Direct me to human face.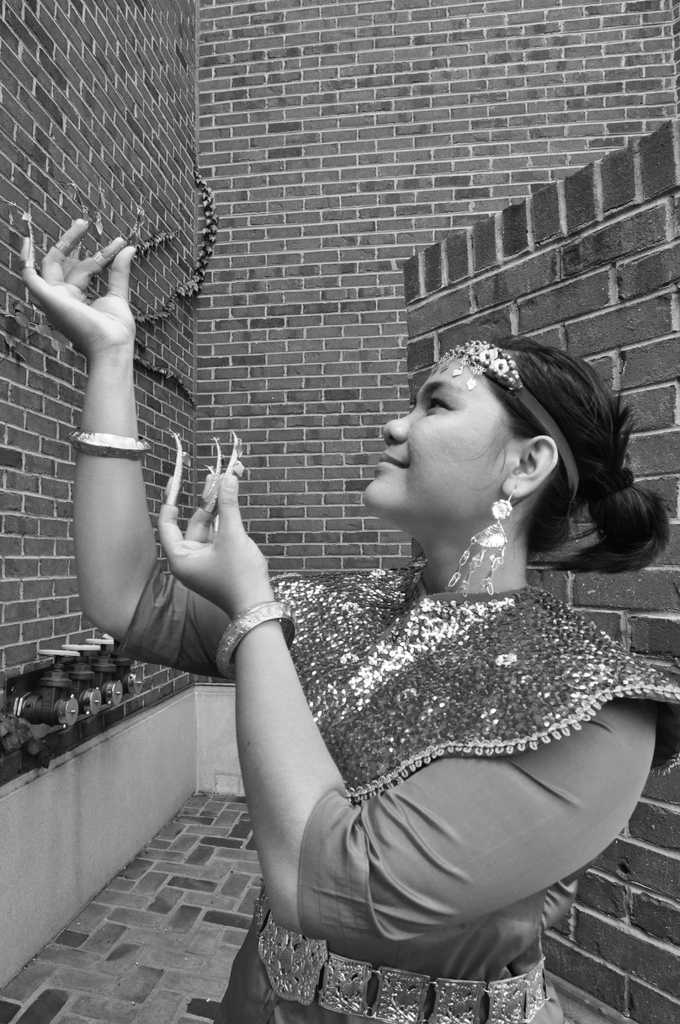
Direction: [360,346,524,528].
